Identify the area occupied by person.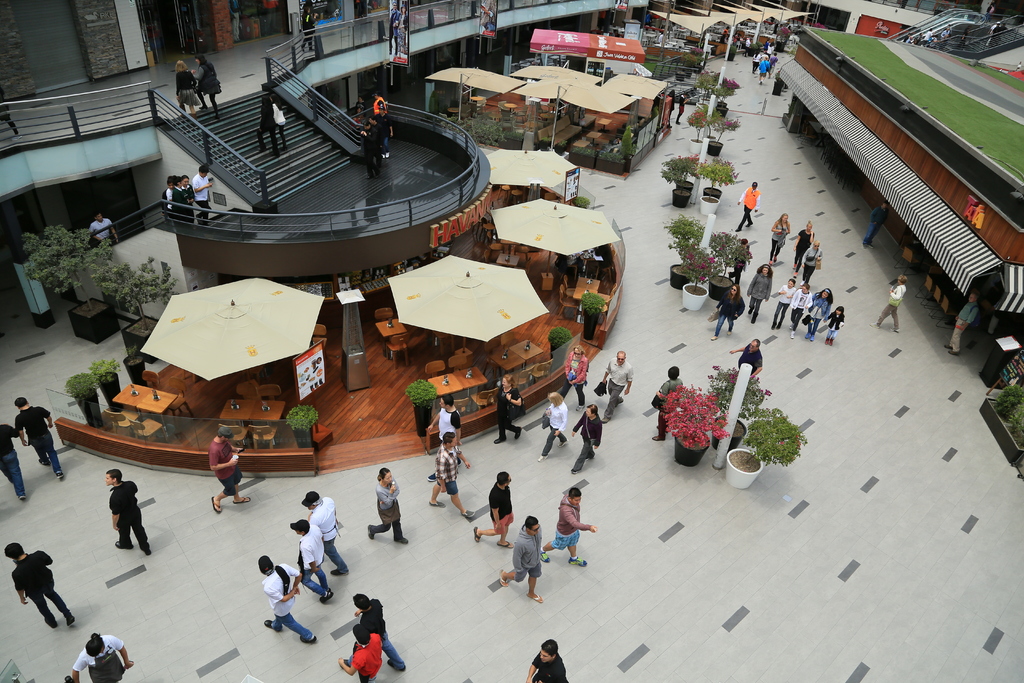
Area: l=258, t=557, r=319, b=645.
